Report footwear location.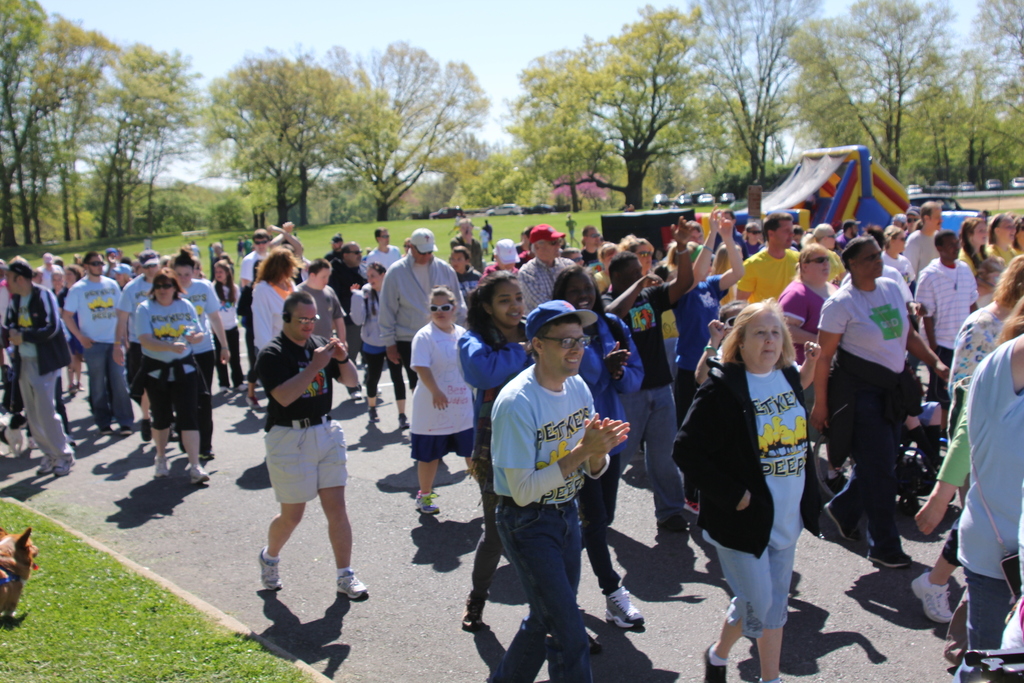
Report: x1=237, y1=383, x2=245, y2=390.
